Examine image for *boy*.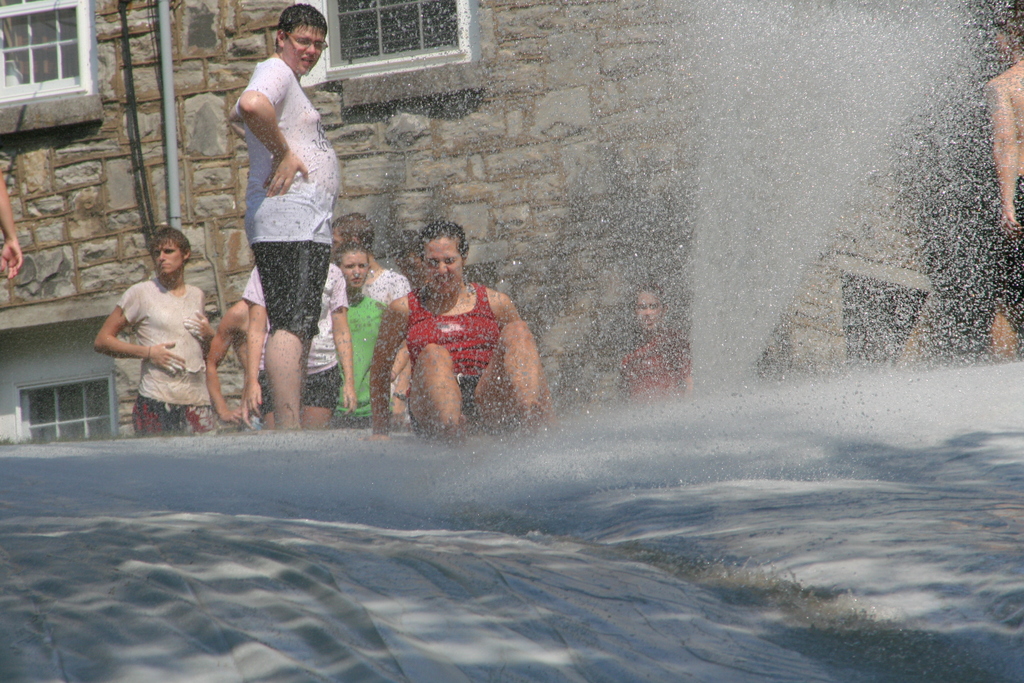
Examination result: 355,224,556,459.
